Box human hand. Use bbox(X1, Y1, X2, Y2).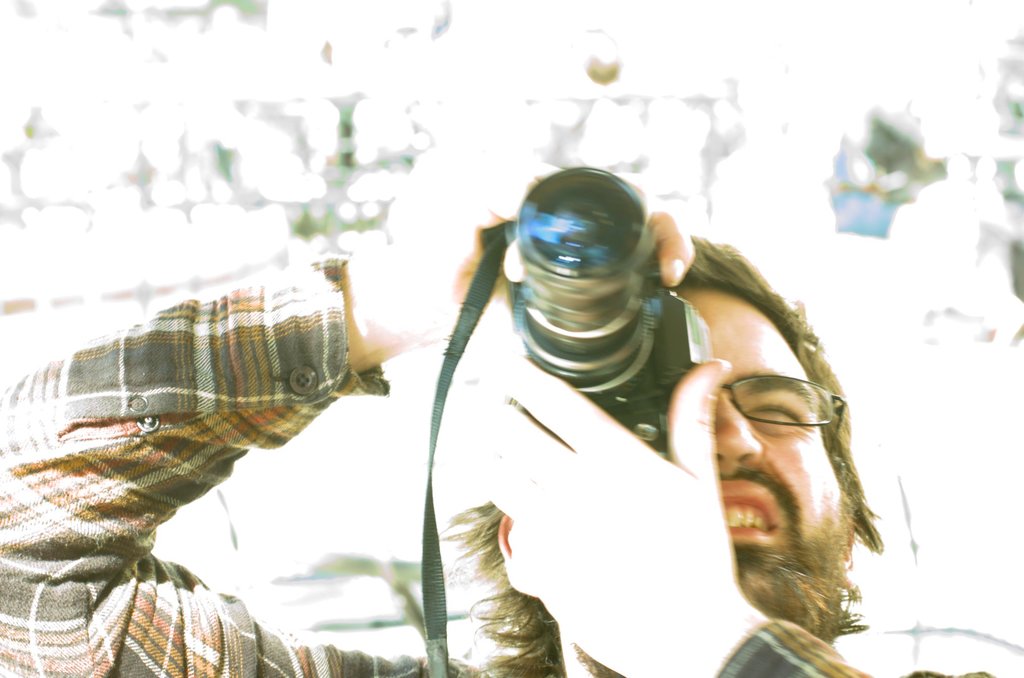
bbox(462, 347, 739, 677).
